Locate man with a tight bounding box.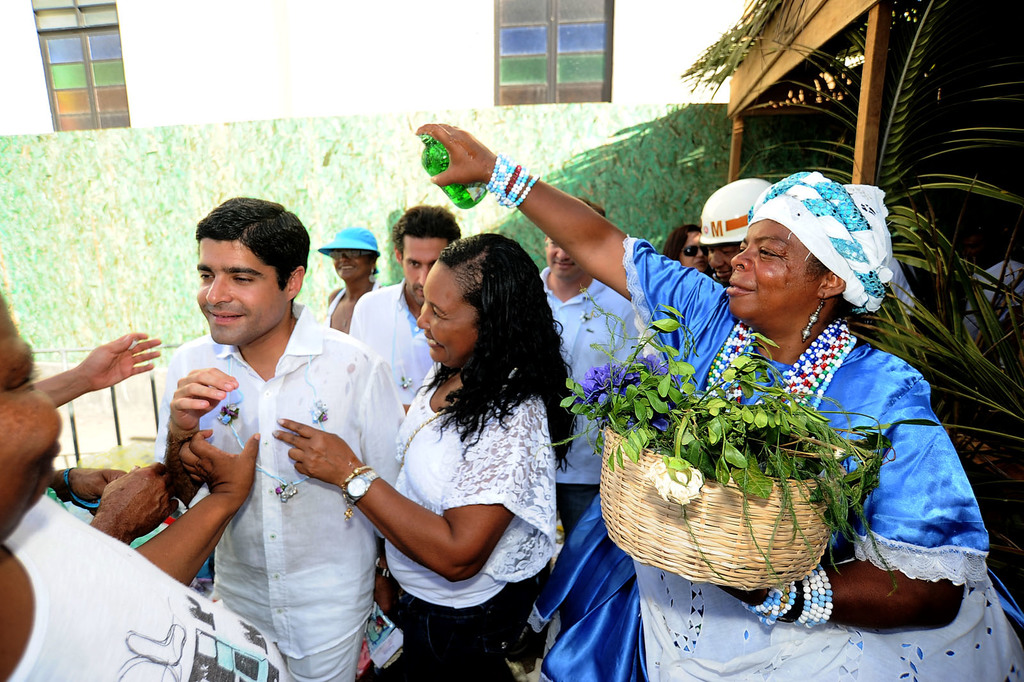
x1=349 y1=202 x2=460 y2=409.
